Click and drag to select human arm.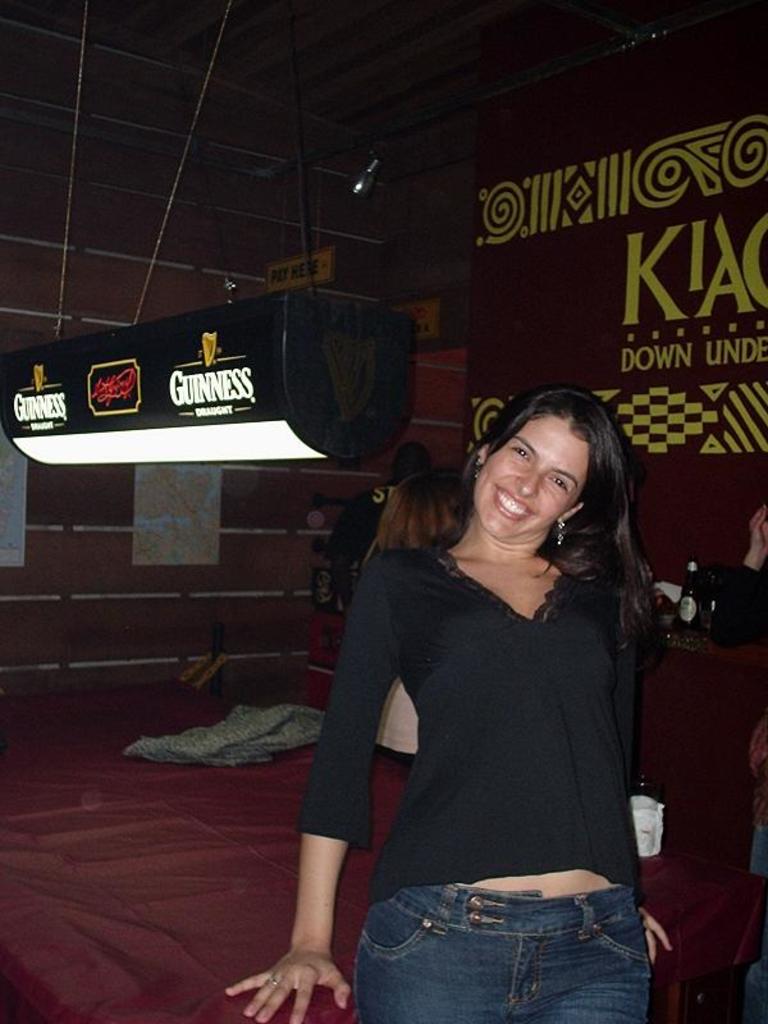
Selection: select_region(604, 584, 675, 991).
